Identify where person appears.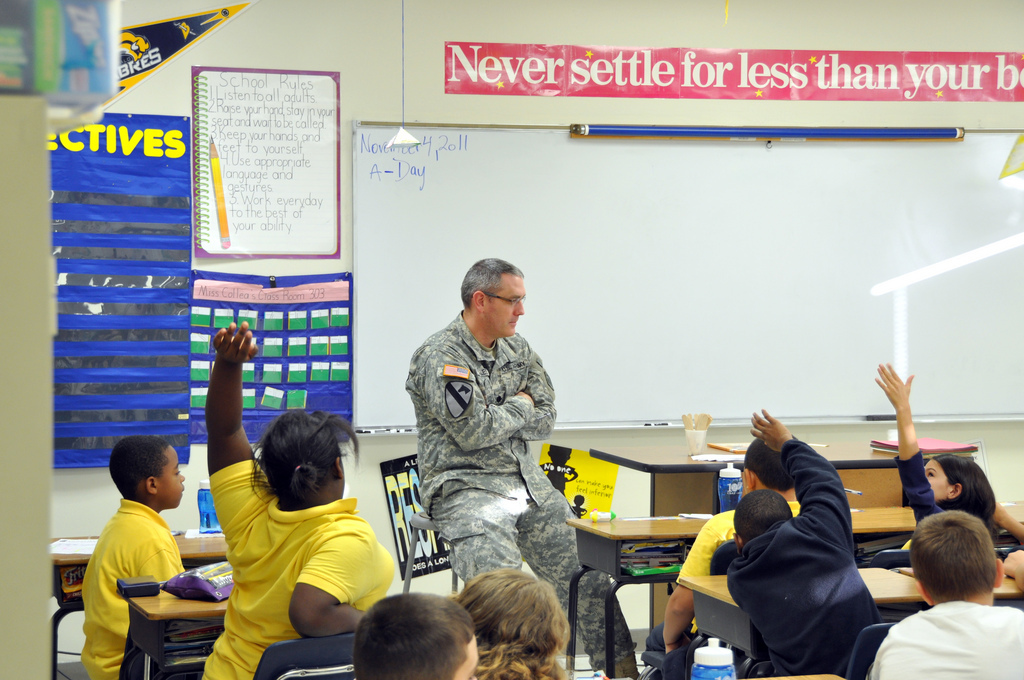
Appears at 727 406 881 679.
